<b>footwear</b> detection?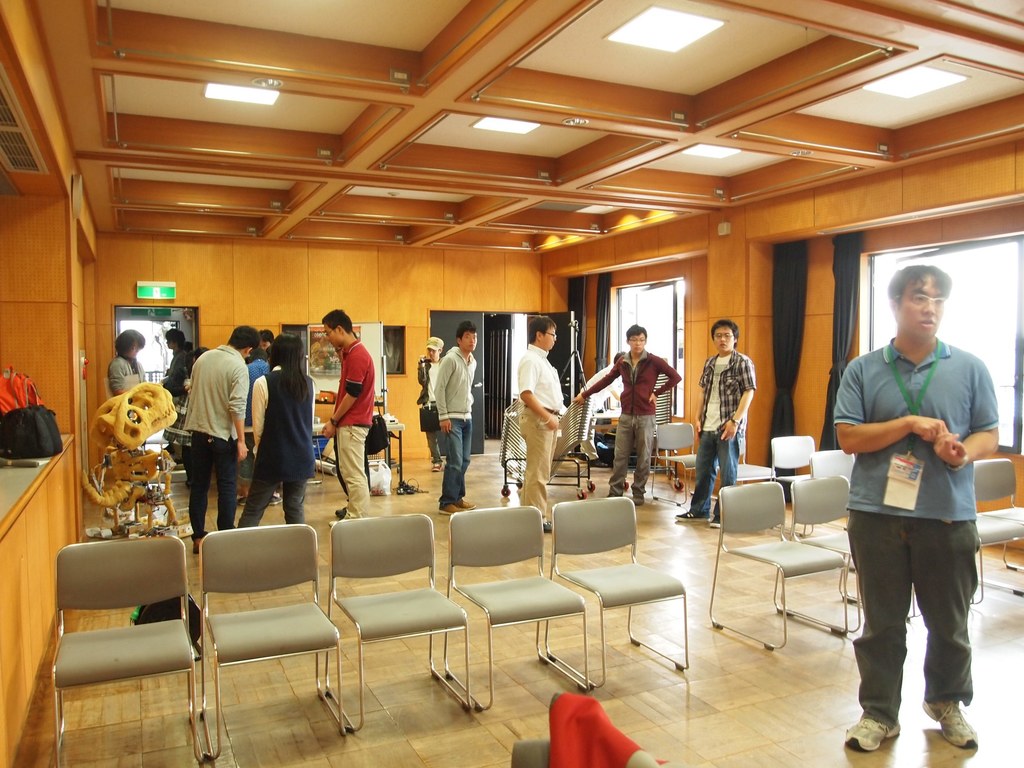
Rect(845, 717, 899, 749)
